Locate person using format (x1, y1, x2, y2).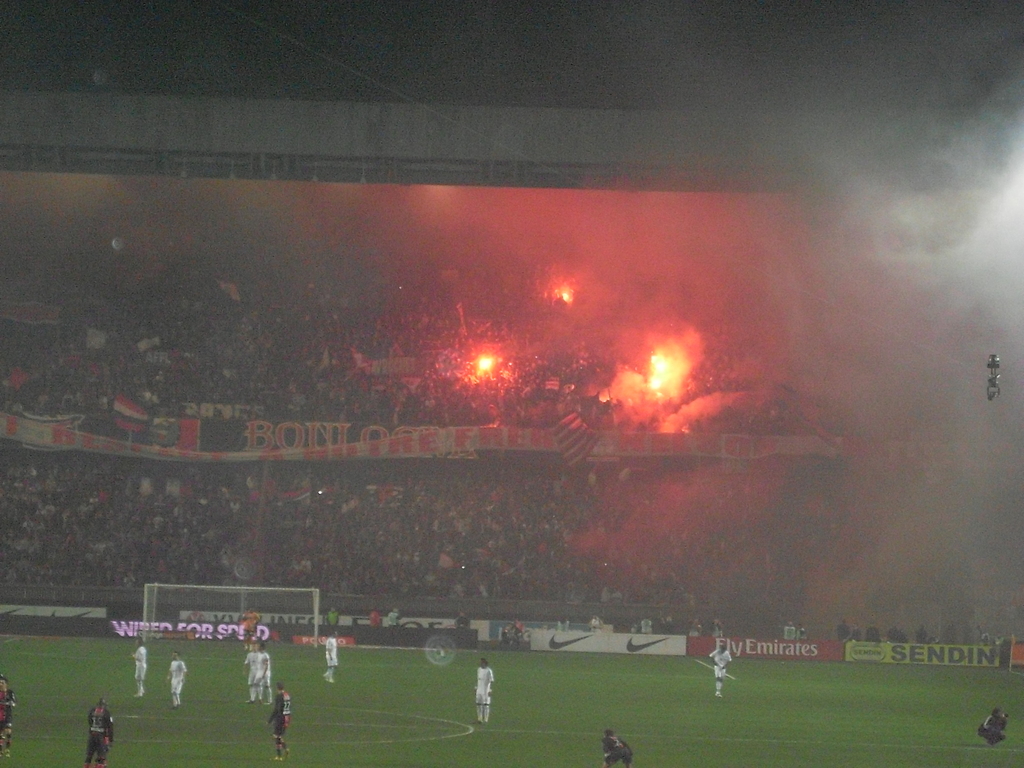
(165, 653, 190, 715).
